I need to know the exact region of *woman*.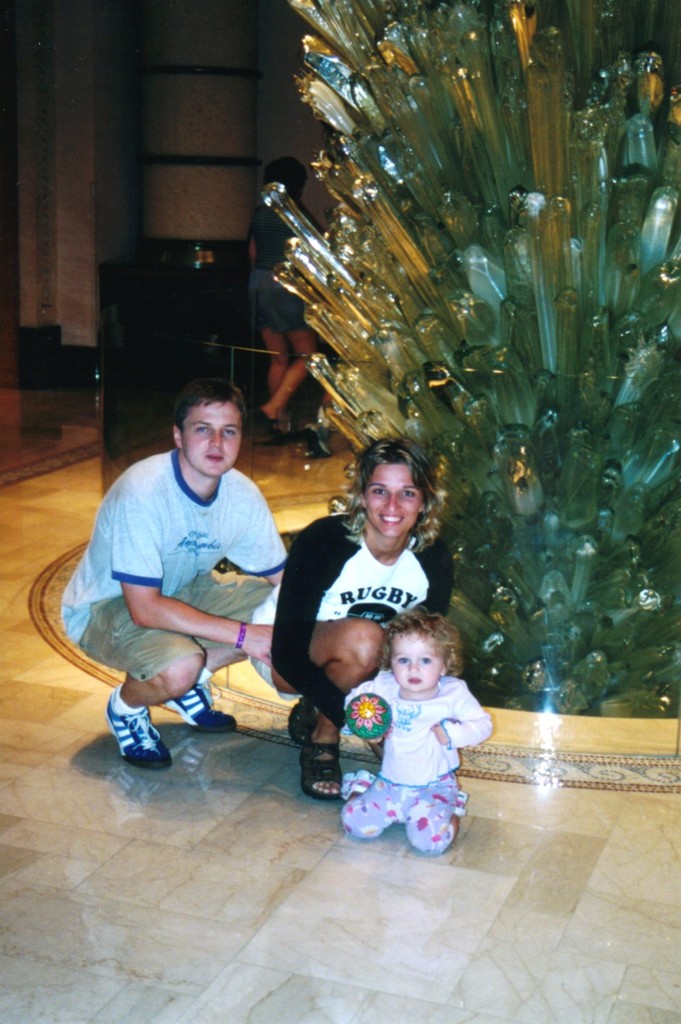
Region: select_region(247, 156, 326, 438).
